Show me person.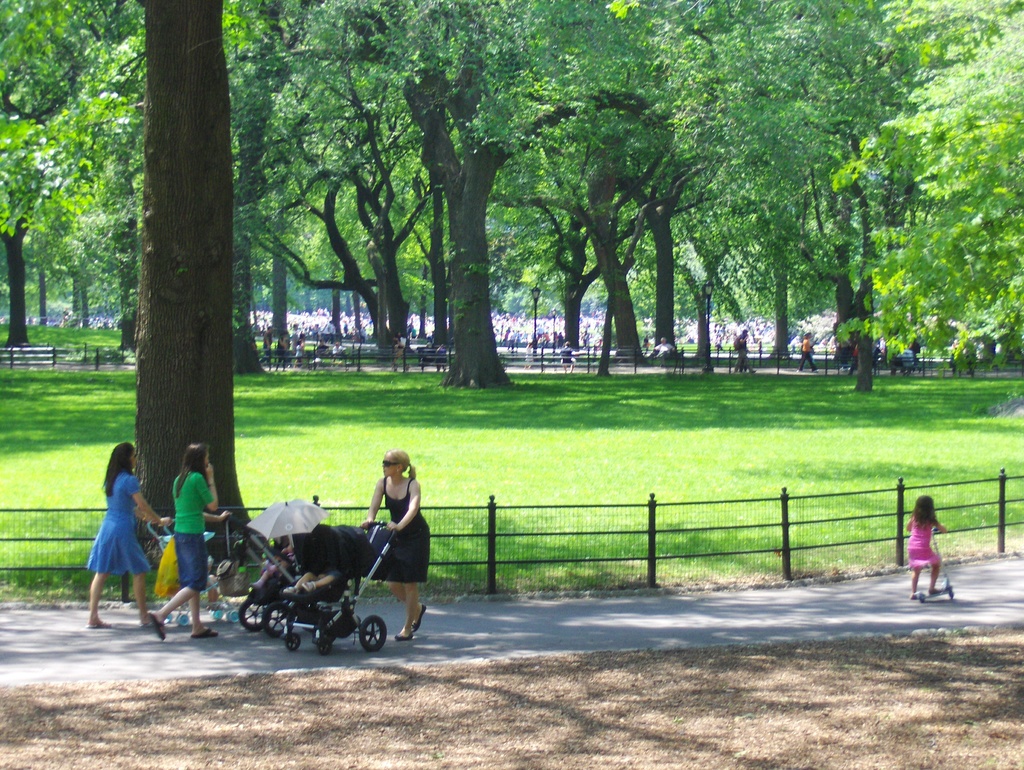
person is here: crop(83, 442, 171, 627).
